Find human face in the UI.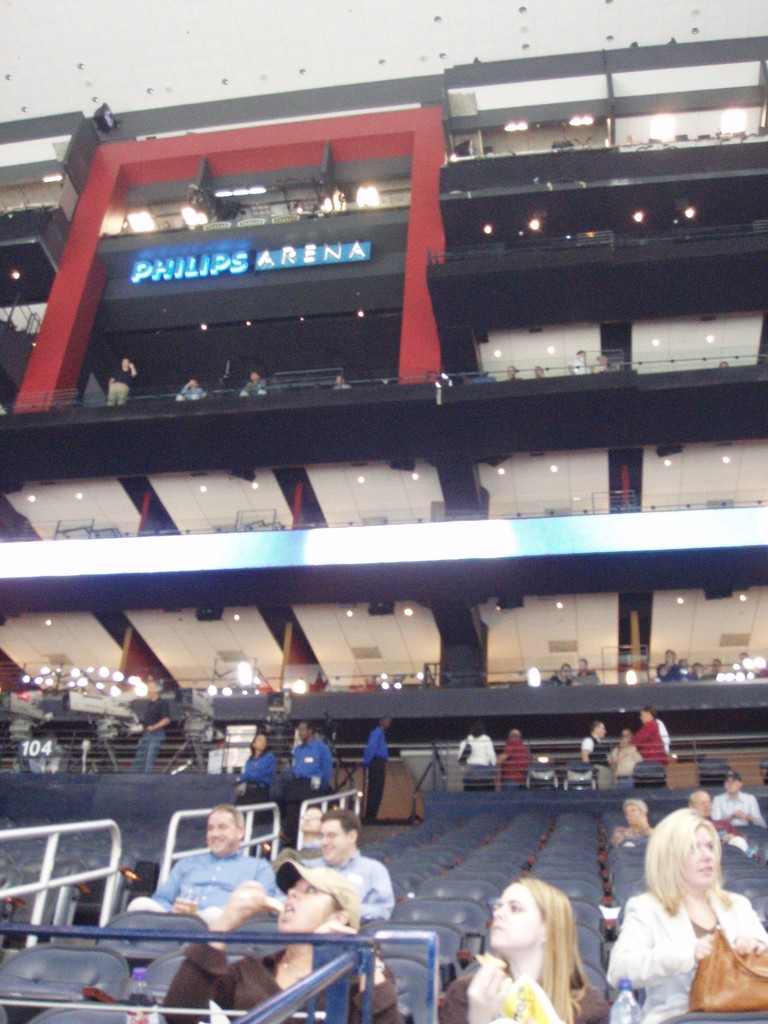
UI element at detection(724, 774, 744, 797).
